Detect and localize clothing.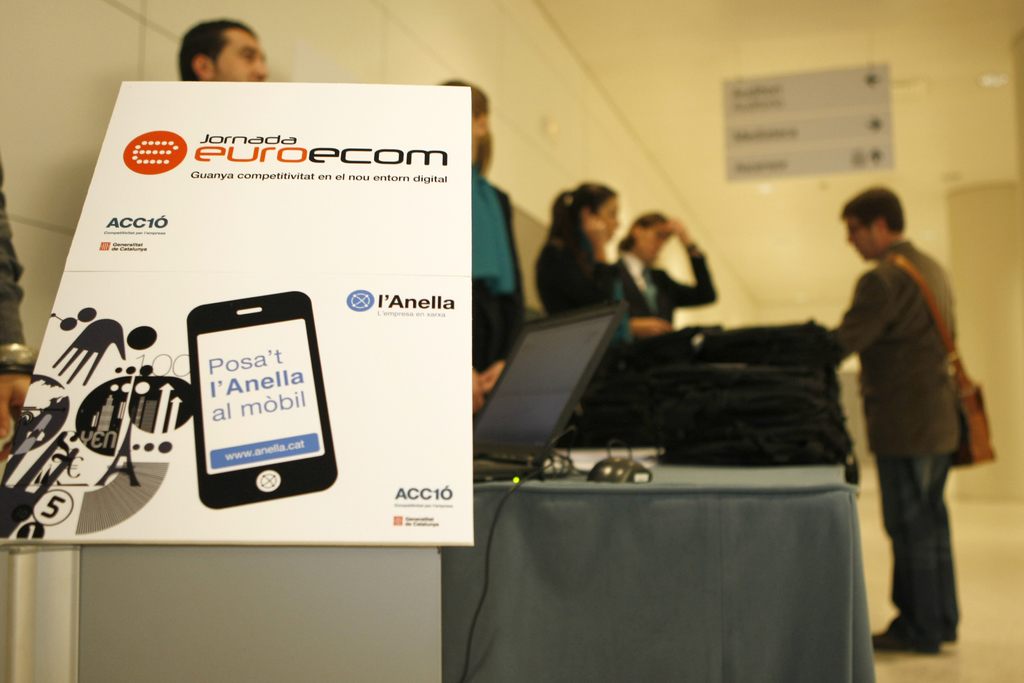
Localized at region(465, 168, 519, 409).
